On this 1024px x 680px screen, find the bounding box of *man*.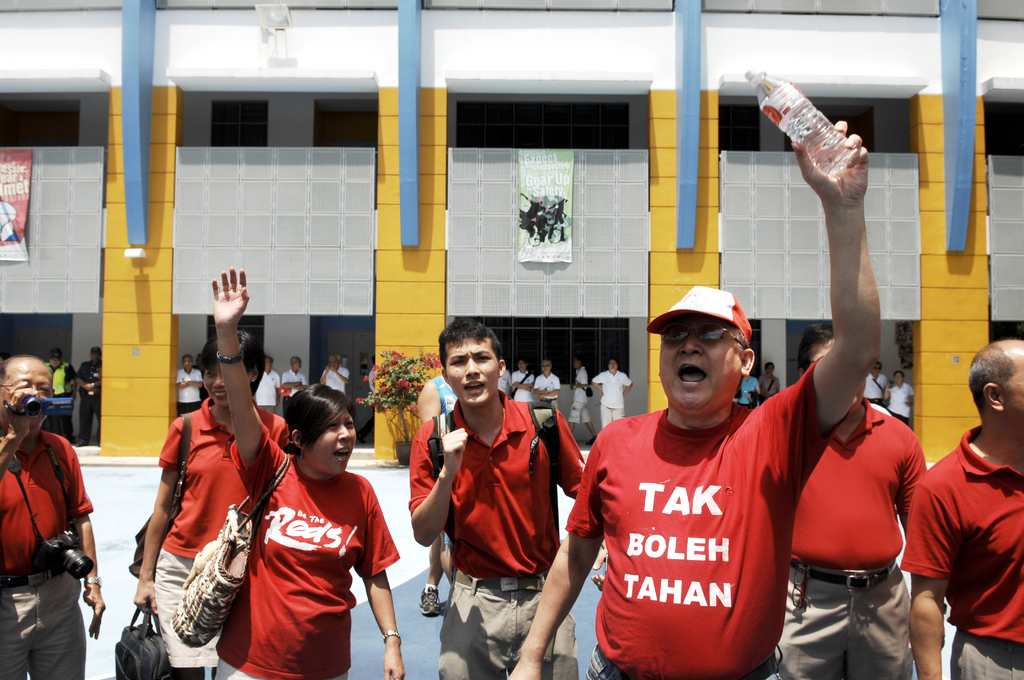
Bounding box: bbox(255, 357, 282, 414).
